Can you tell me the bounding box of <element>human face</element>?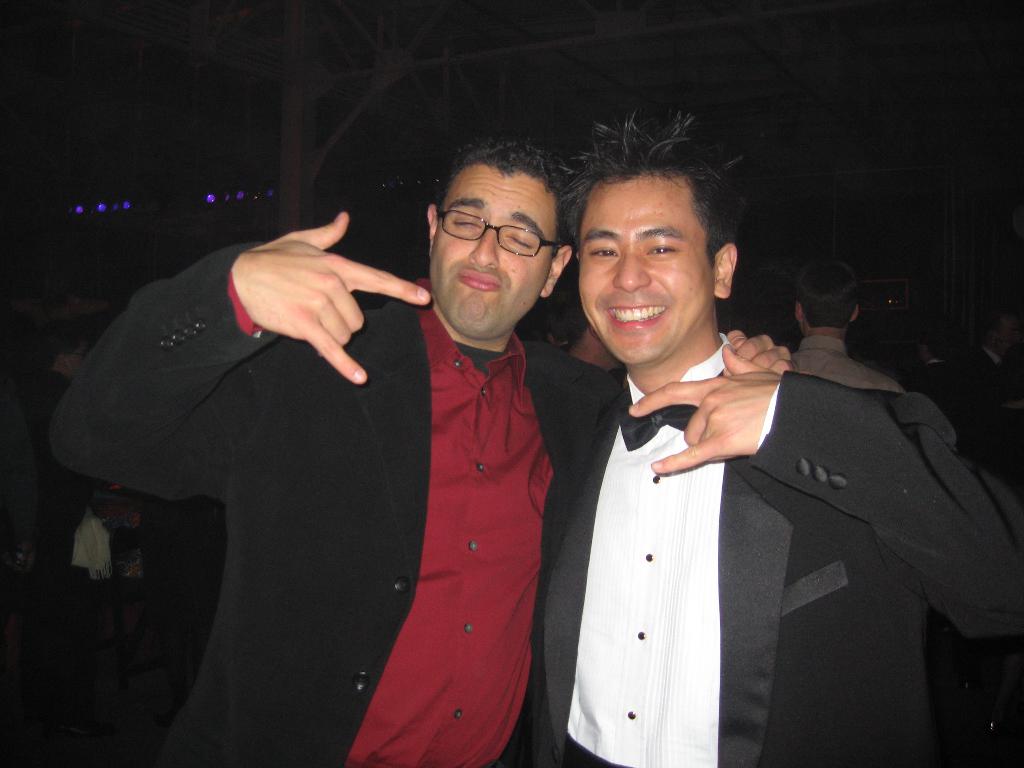
{"x1": 996, "y1": 315, "x2": 1017, "y2": 357}.
